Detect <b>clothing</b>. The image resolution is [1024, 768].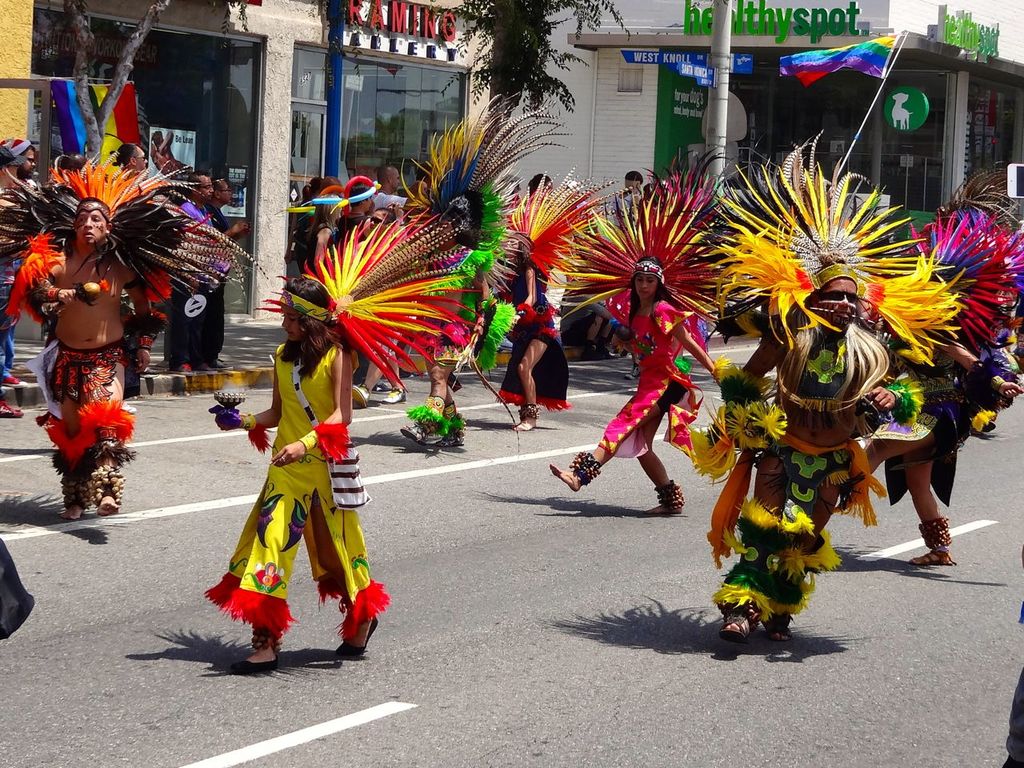
bbox(879, 370, 933, 452).
